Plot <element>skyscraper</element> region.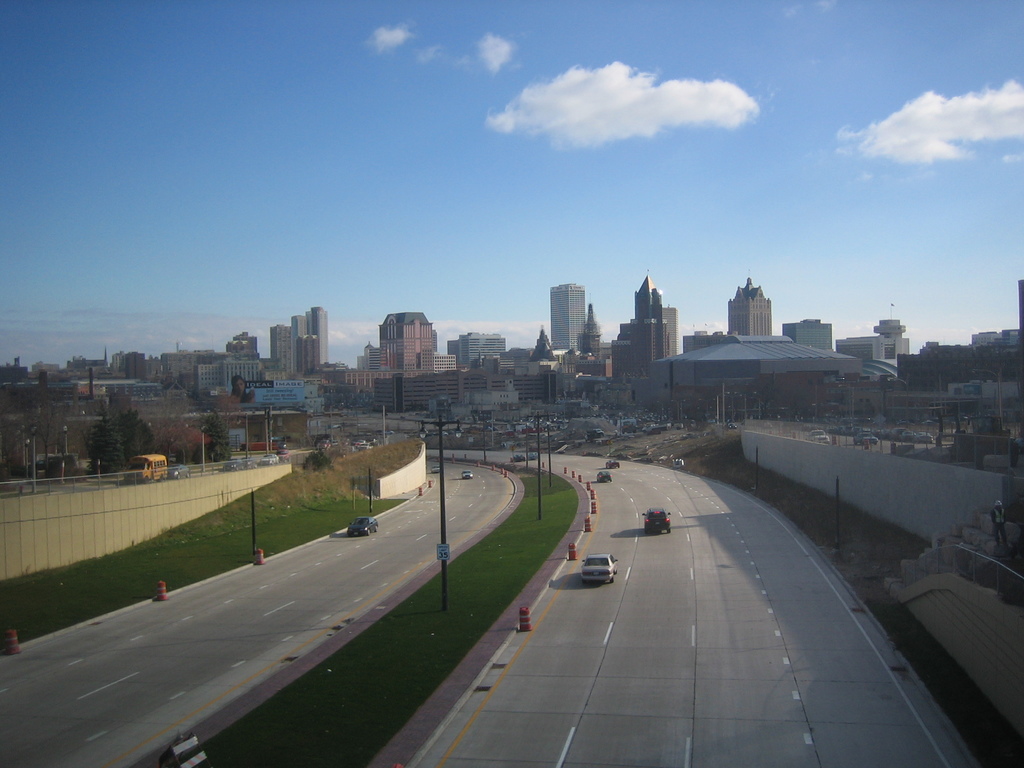
Plotted at 292,317,303,374.
